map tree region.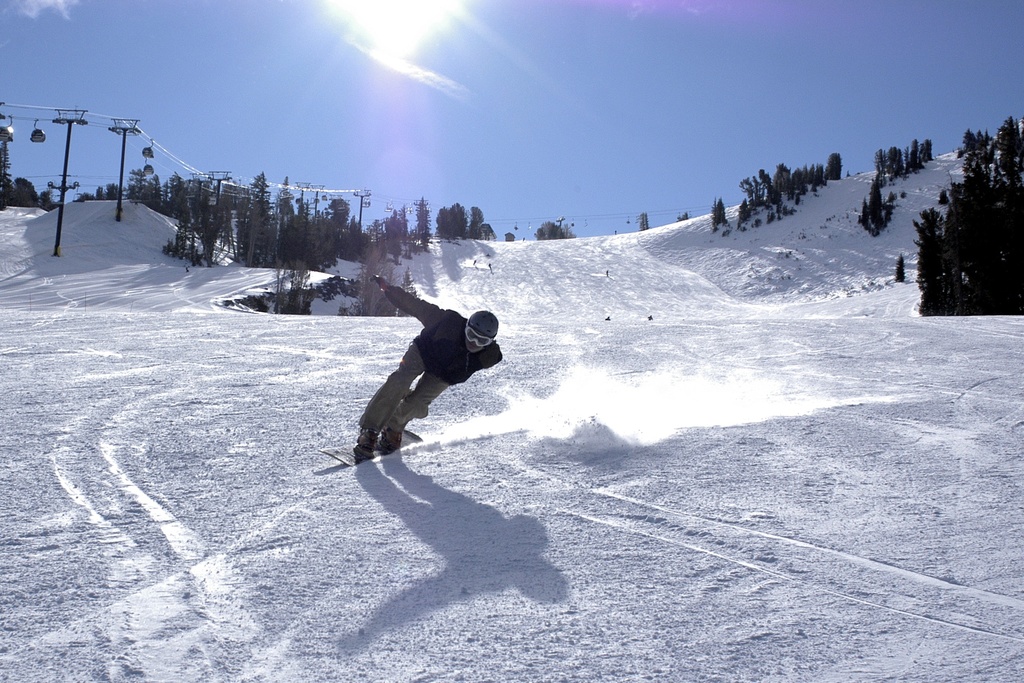
Mapped to x1=636, y1=207, x2=657, y2=238.
